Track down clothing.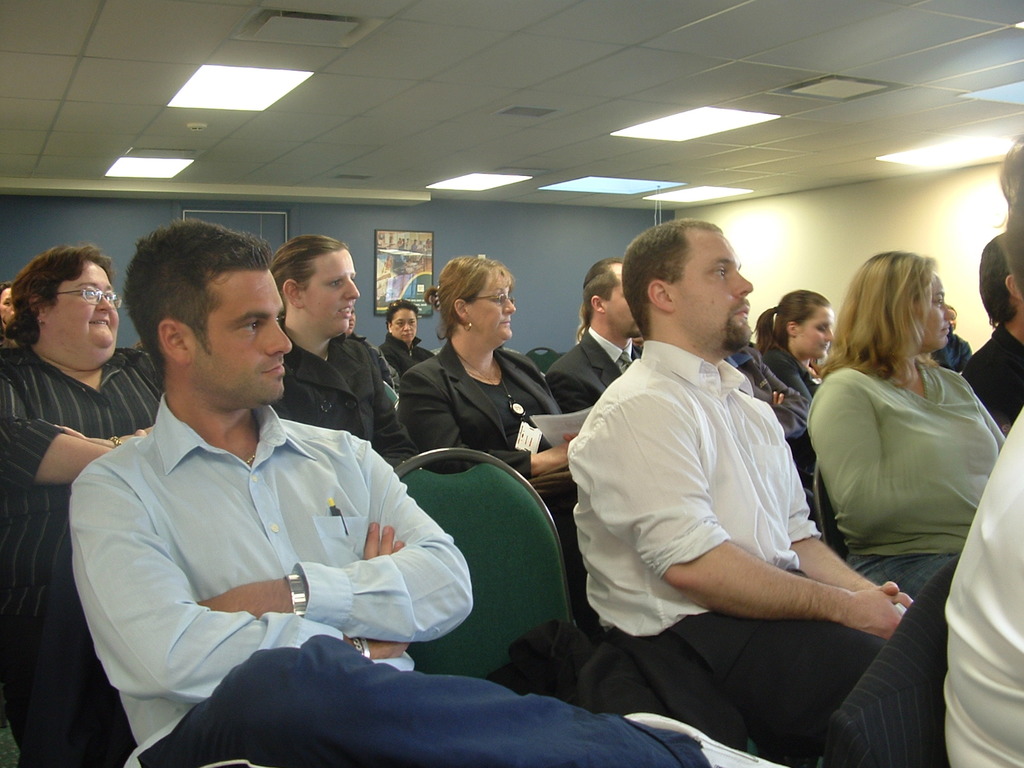
Tracked to rect(0, 343, 152, 766).
